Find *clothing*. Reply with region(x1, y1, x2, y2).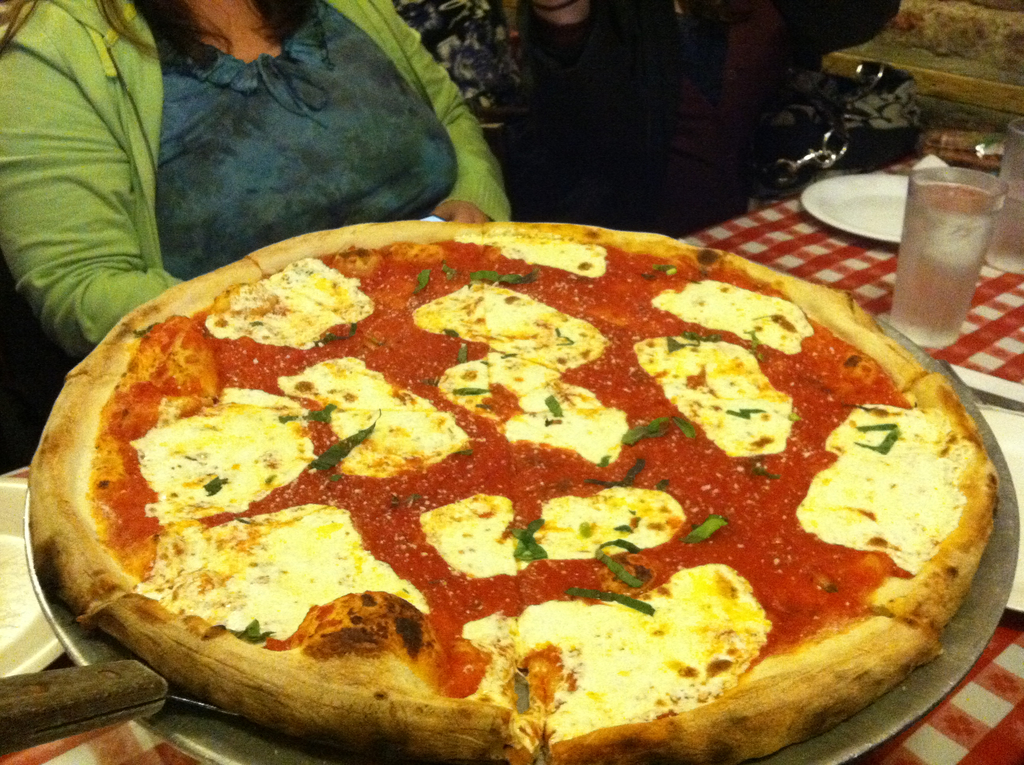
region(3, 1, 517, 367).
